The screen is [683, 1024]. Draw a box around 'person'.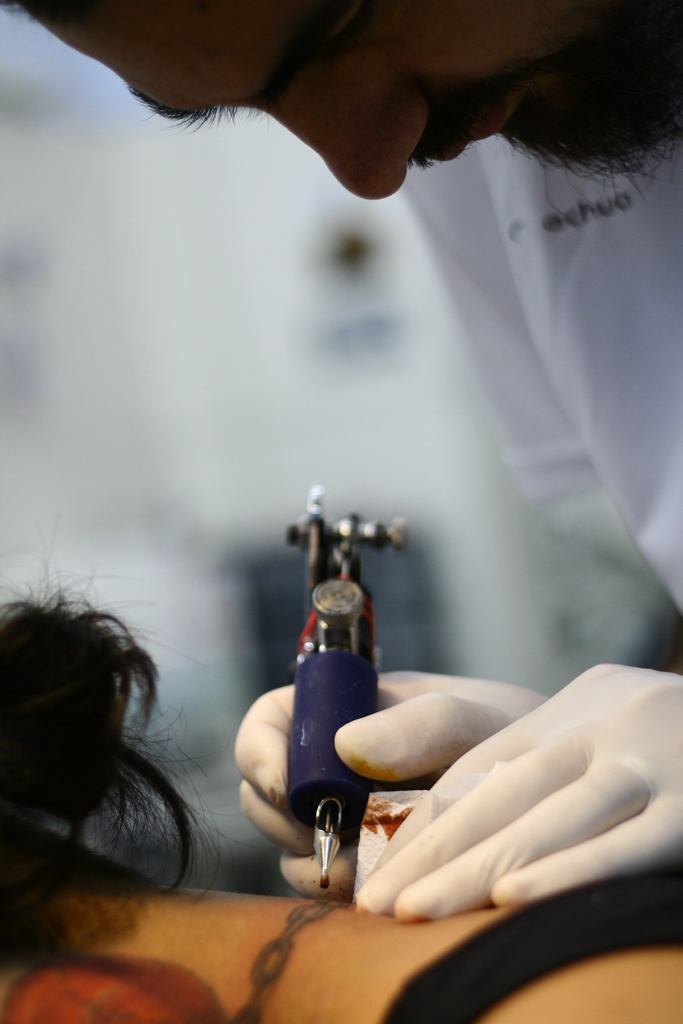
[0, 0, 682, 923].
